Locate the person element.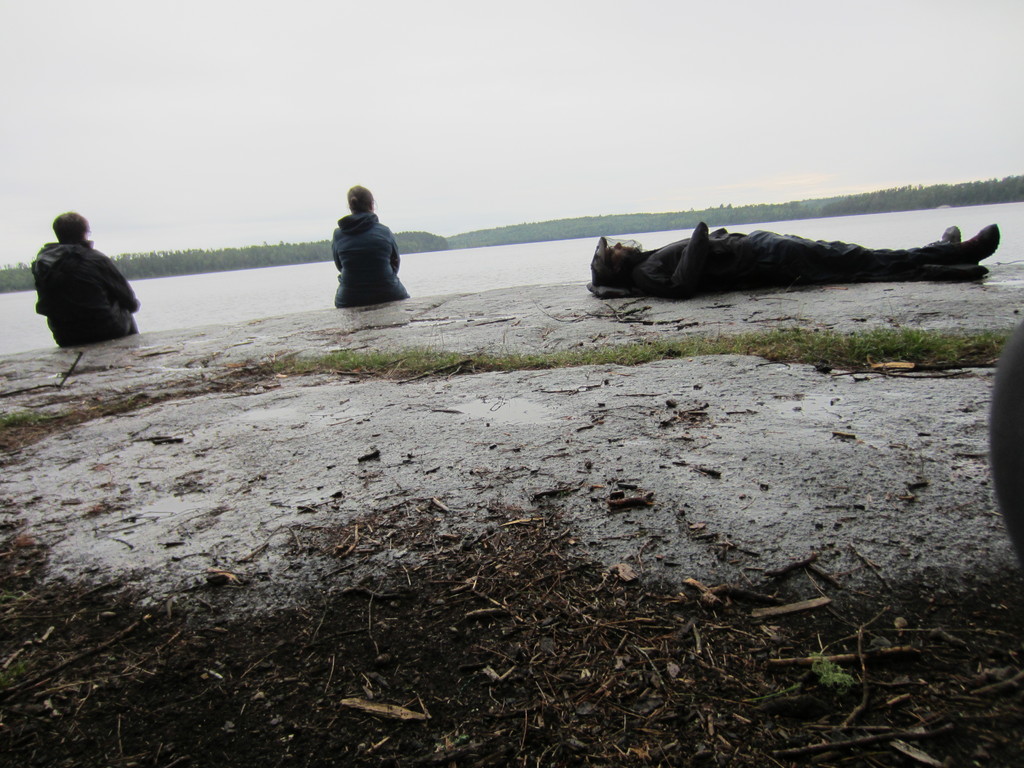
Element bbox: <region>589, 219, 1004, 298</region>.
